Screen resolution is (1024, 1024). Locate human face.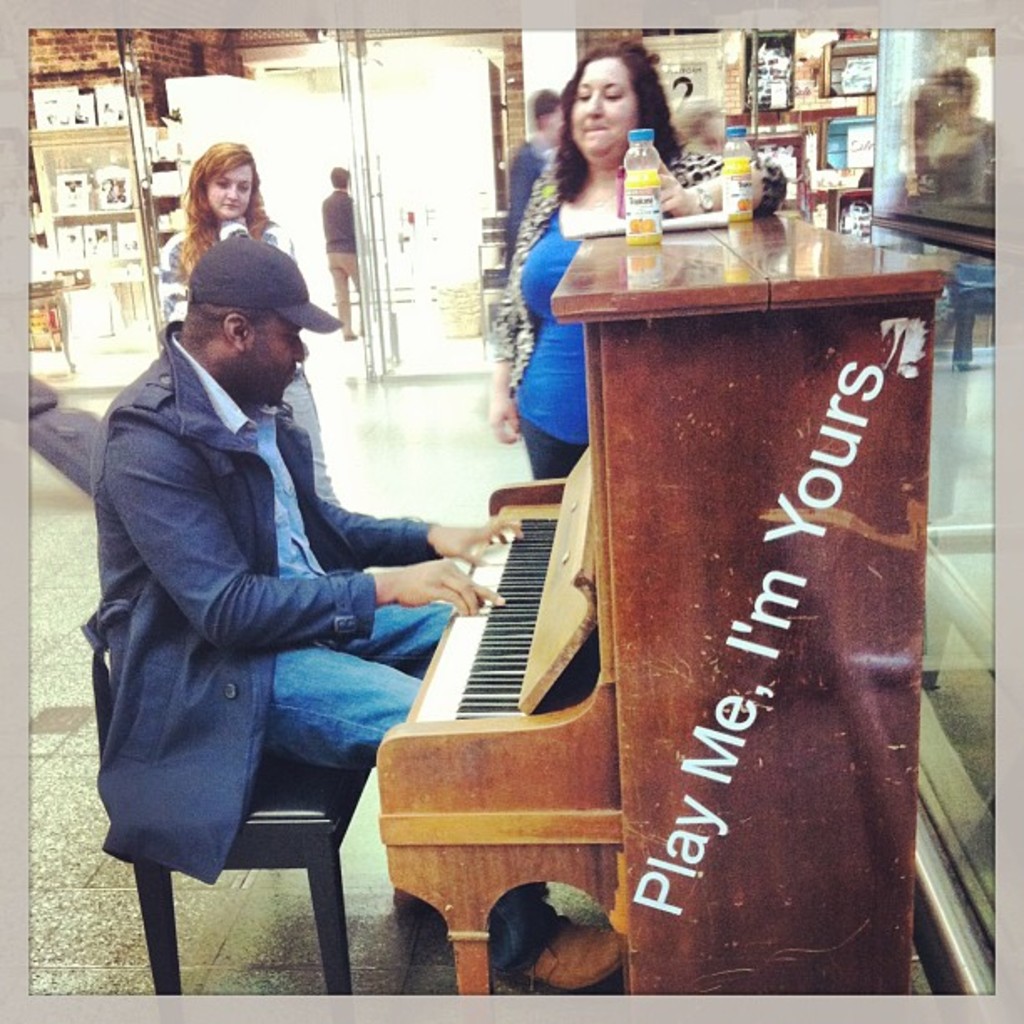
crop(243, 305, 305, 395).
